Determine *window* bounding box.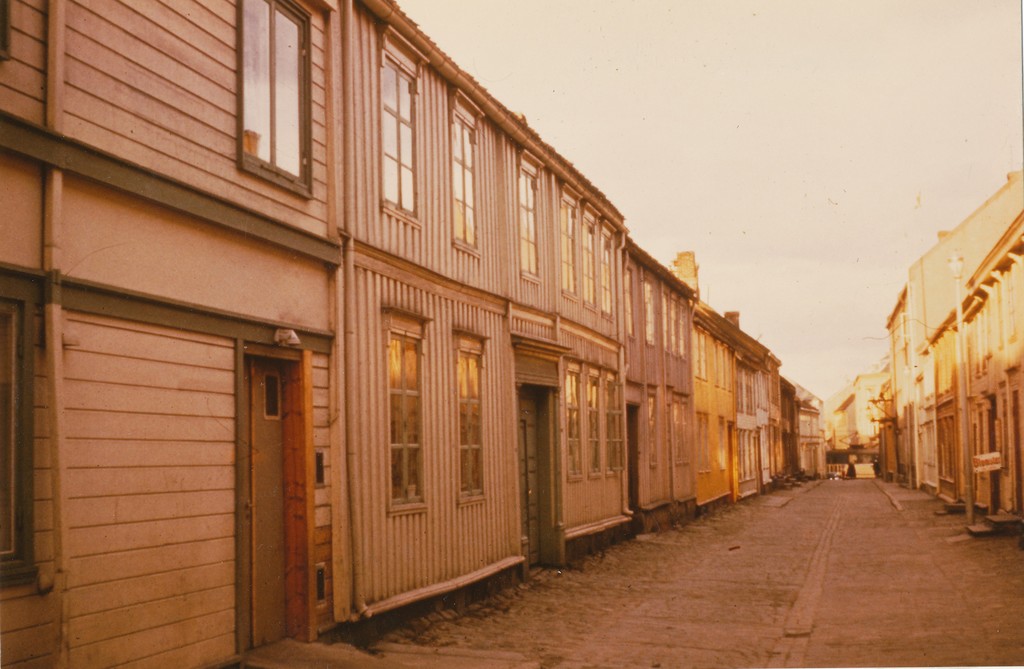
Determined: 601 229 614 308.
